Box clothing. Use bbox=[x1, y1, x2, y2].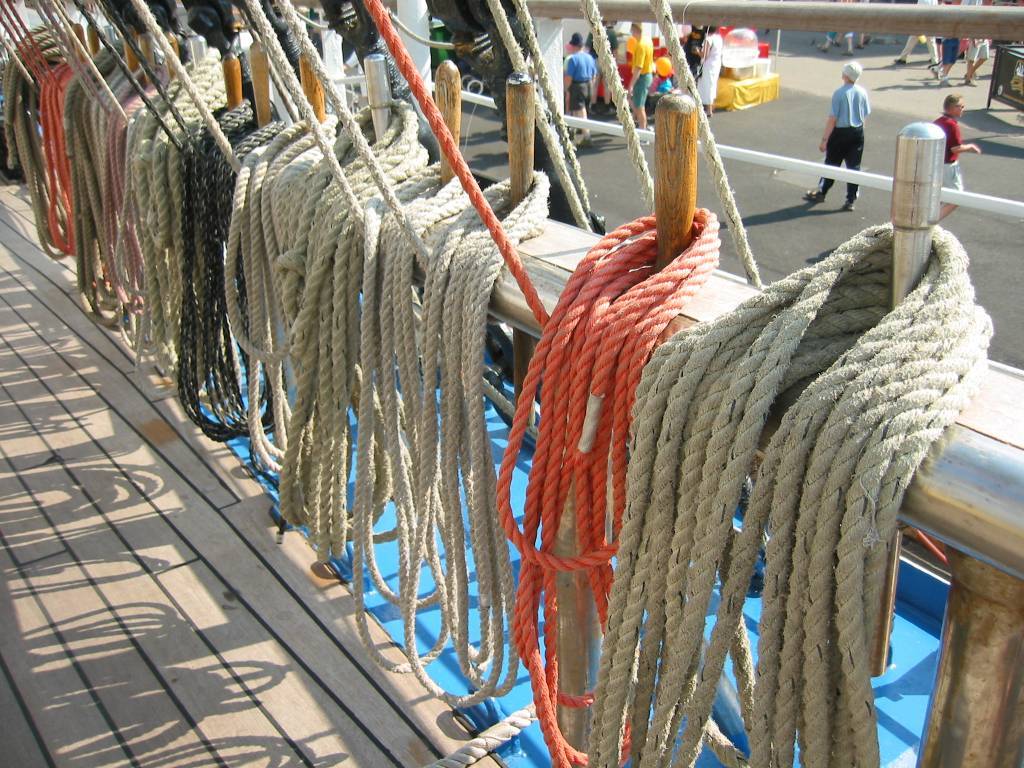
bbox=[686, 38, 701, 79].
